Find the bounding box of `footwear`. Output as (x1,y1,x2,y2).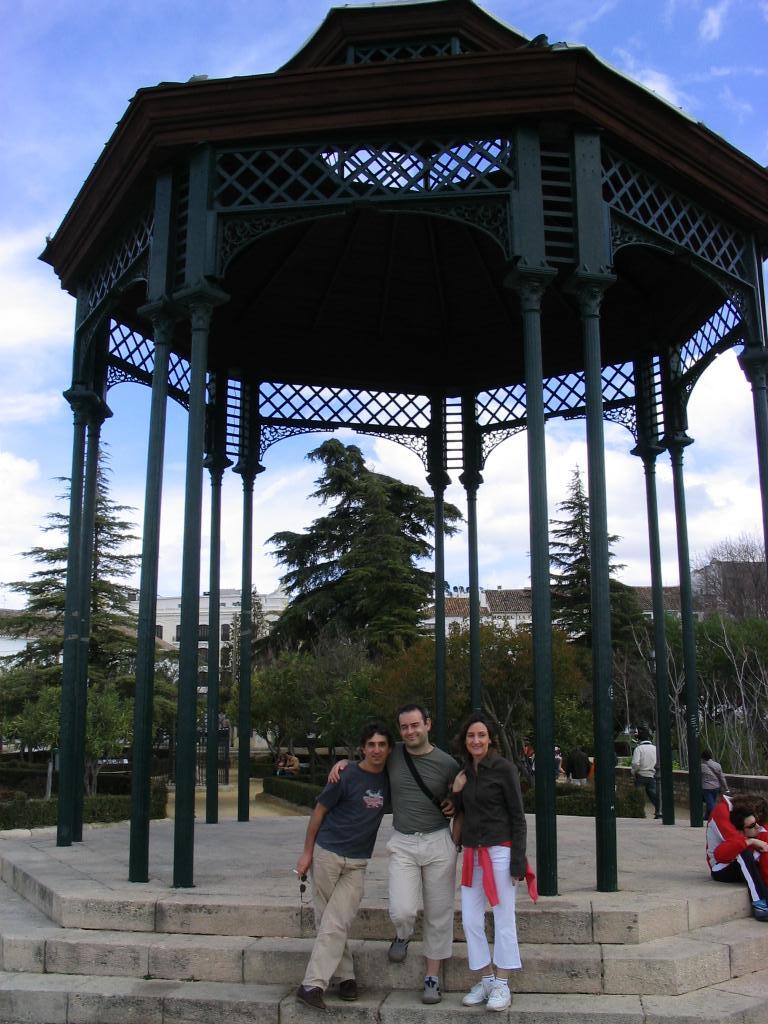
(488,970,515,1018).
